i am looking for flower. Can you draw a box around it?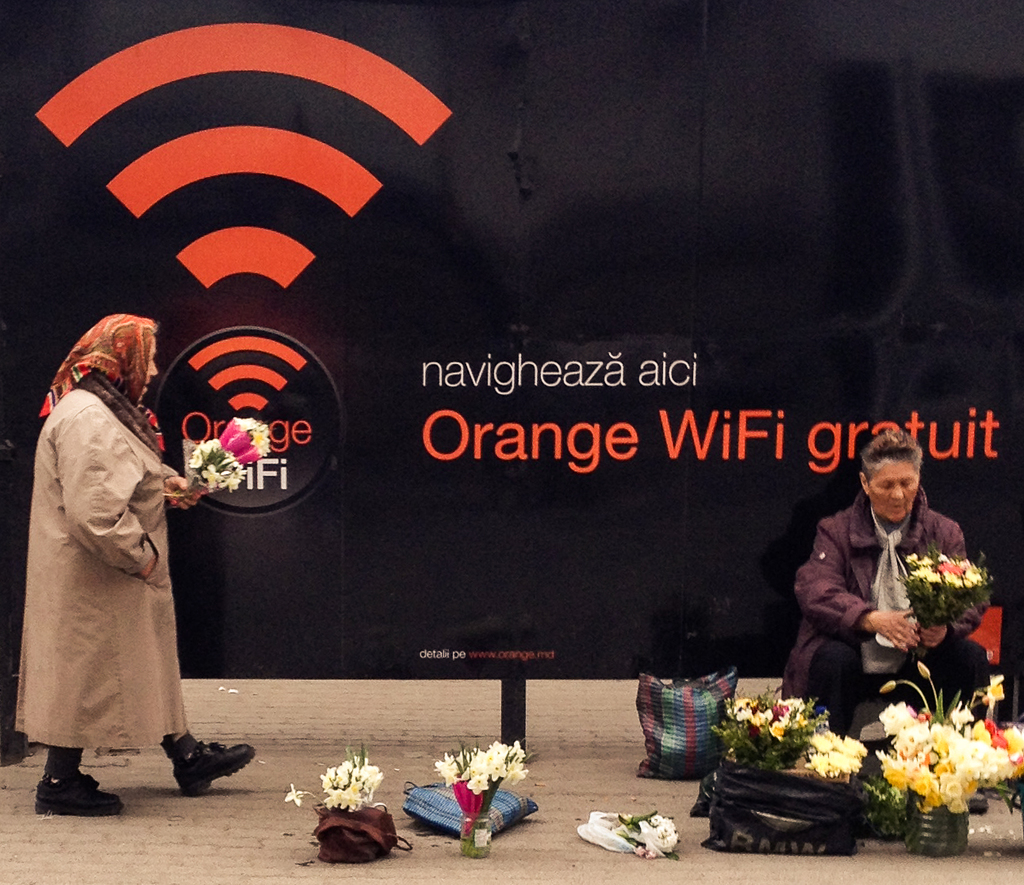
Sure, the bounding box is [465,770,497,796].
